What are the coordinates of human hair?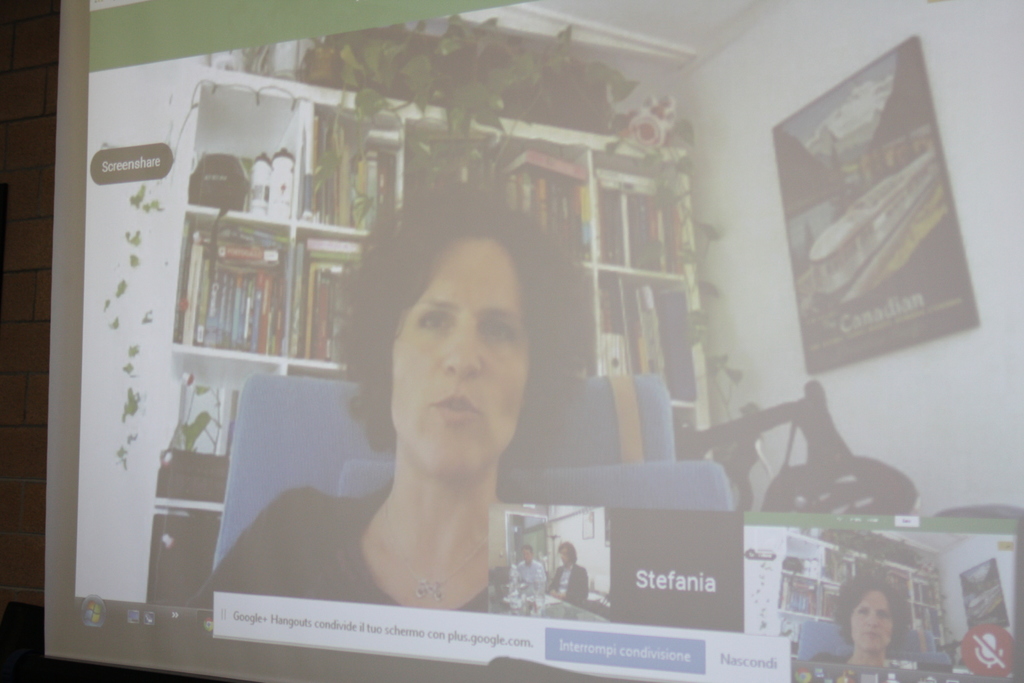
{"left": 556, "top": 541, "right": 577, "bottom": 564}.
